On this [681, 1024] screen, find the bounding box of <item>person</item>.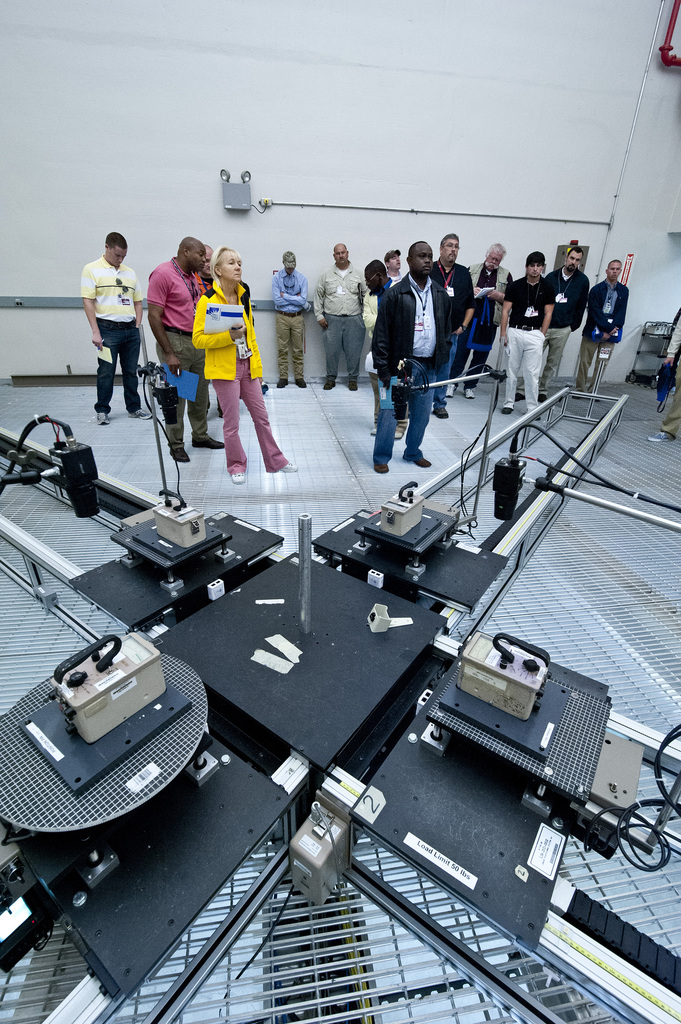
Bounding box: bbox(271, 252, 310, 386).
